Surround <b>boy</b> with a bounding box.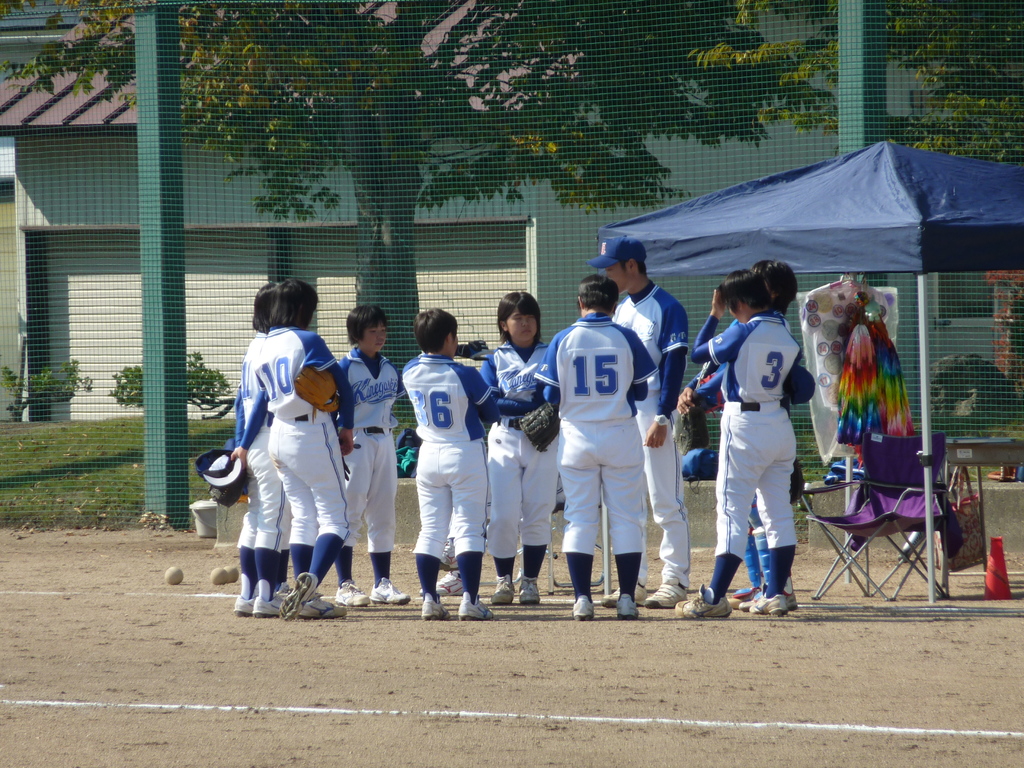
(534, 284, 654, 621).
